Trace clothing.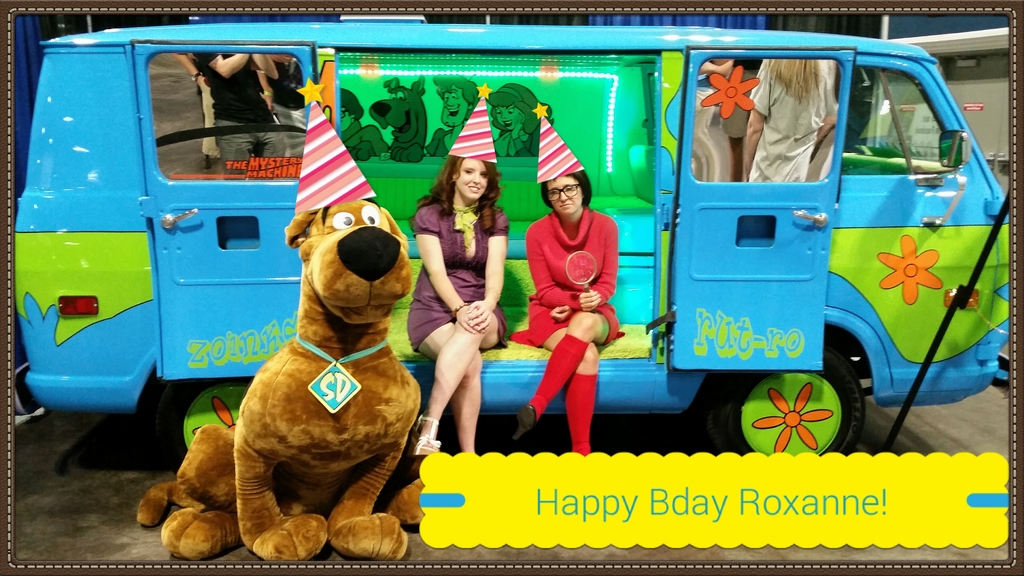
Traced to <bbox>751, 57, 842, 186</bbox>.
